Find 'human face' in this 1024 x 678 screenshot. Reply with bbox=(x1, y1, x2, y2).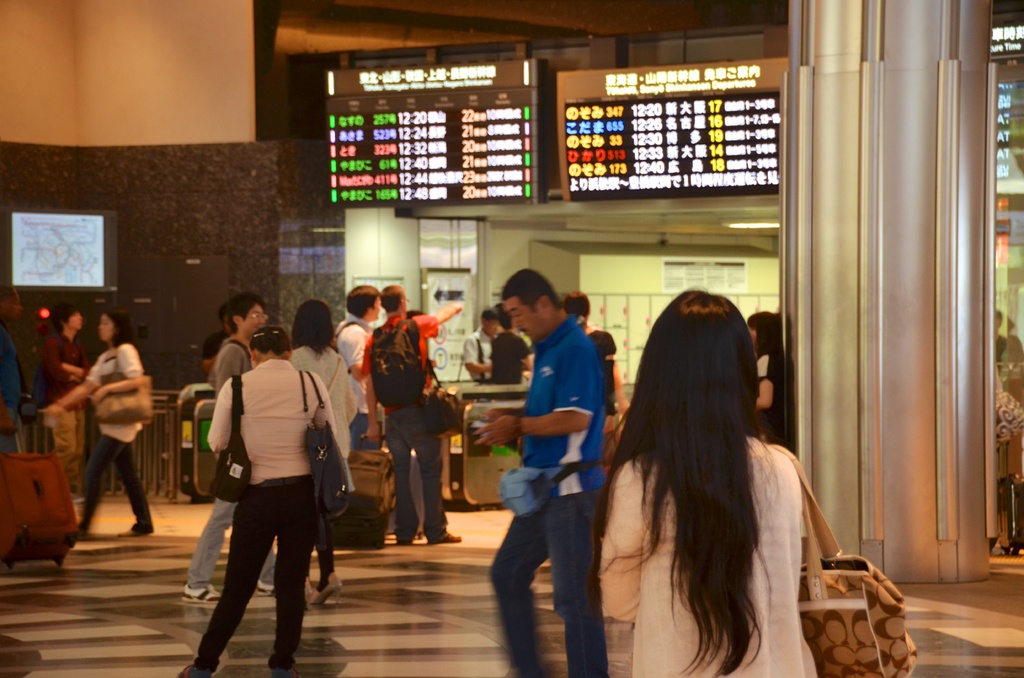
bbox=(243, 303, 267, 335).
